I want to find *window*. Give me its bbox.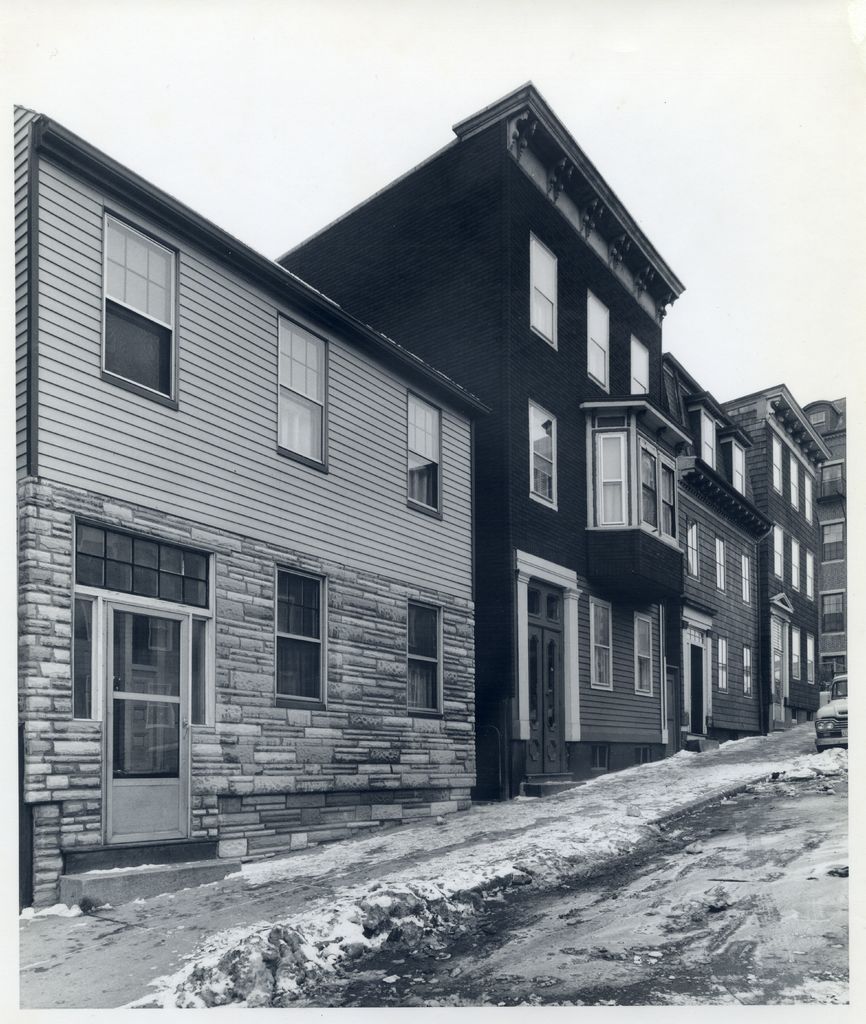
<box>794,452,804,511</box>.
